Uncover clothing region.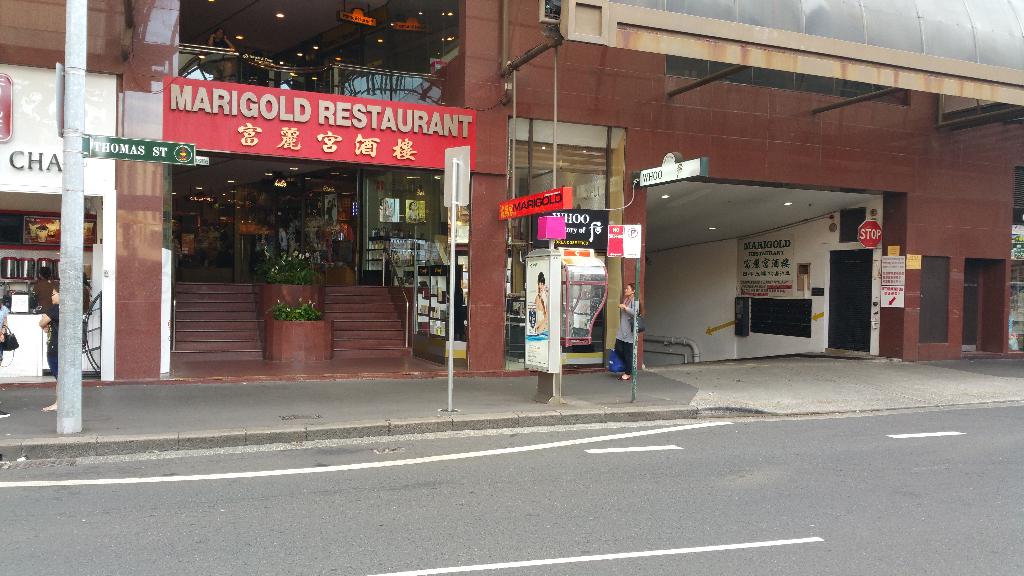
Uncovered: (84, 282, 94, 314).
